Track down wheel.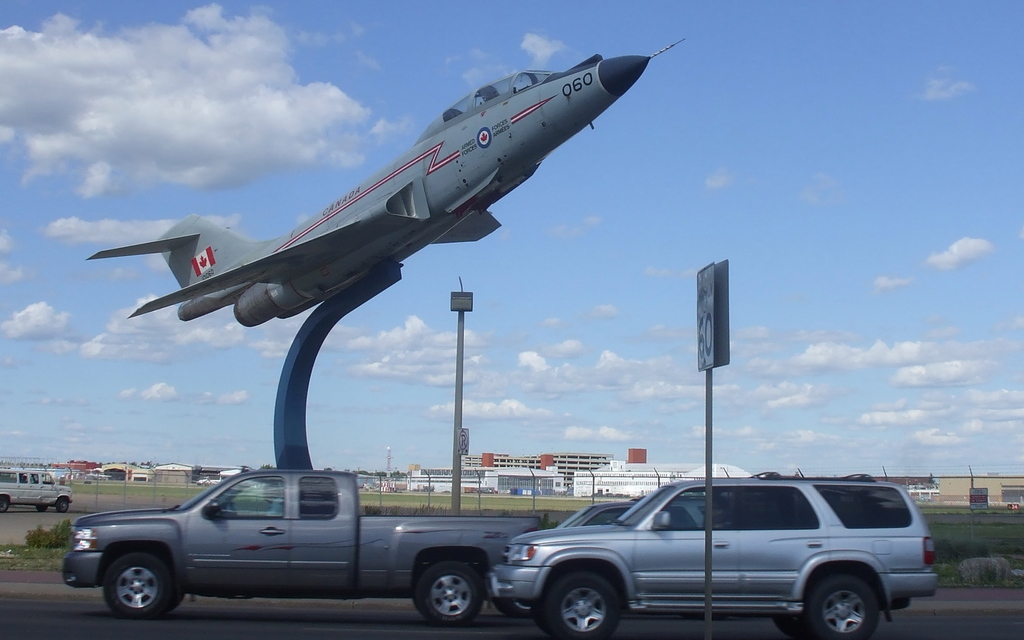
Tracked to locate(100, 546, 184, 616).
